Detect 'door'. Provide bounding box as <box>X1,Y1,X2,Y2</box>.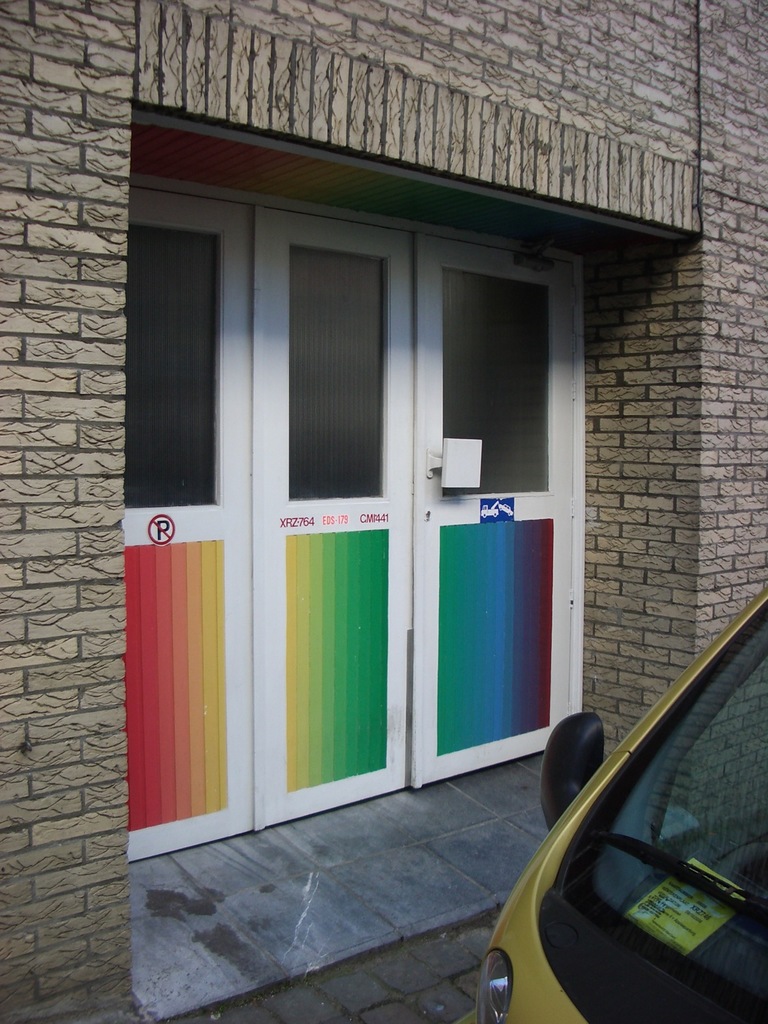
<box>233,213,483,824</box>.
